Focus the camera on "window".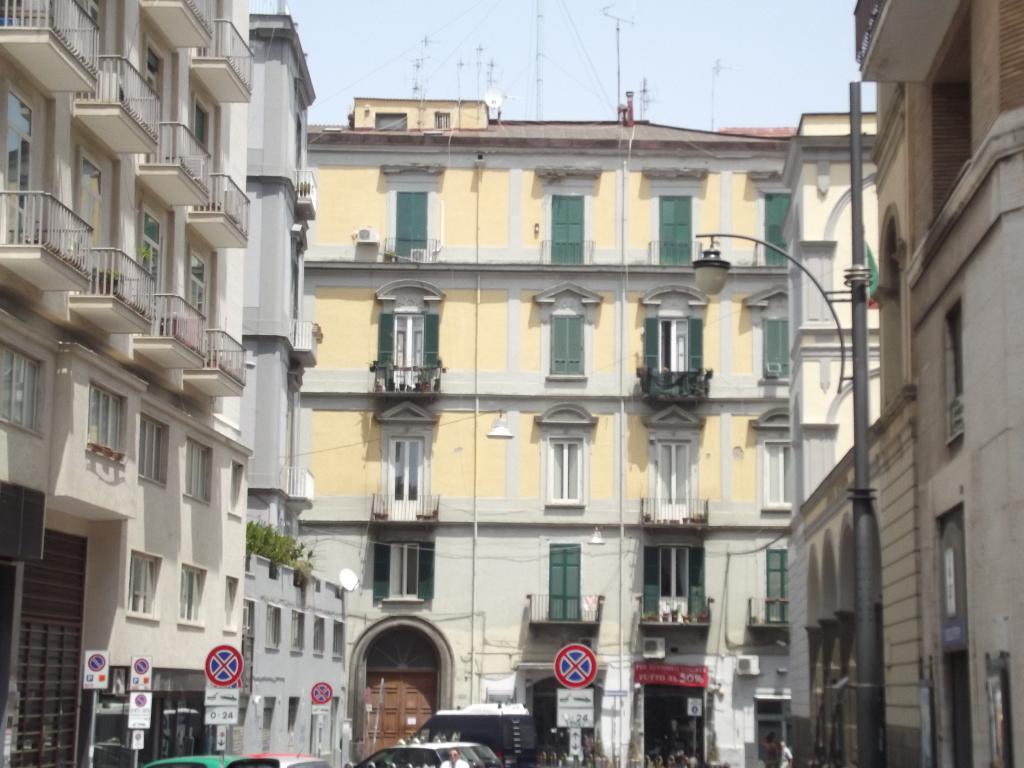
Focus region: <region>547, 309, 584, 385</region>.
